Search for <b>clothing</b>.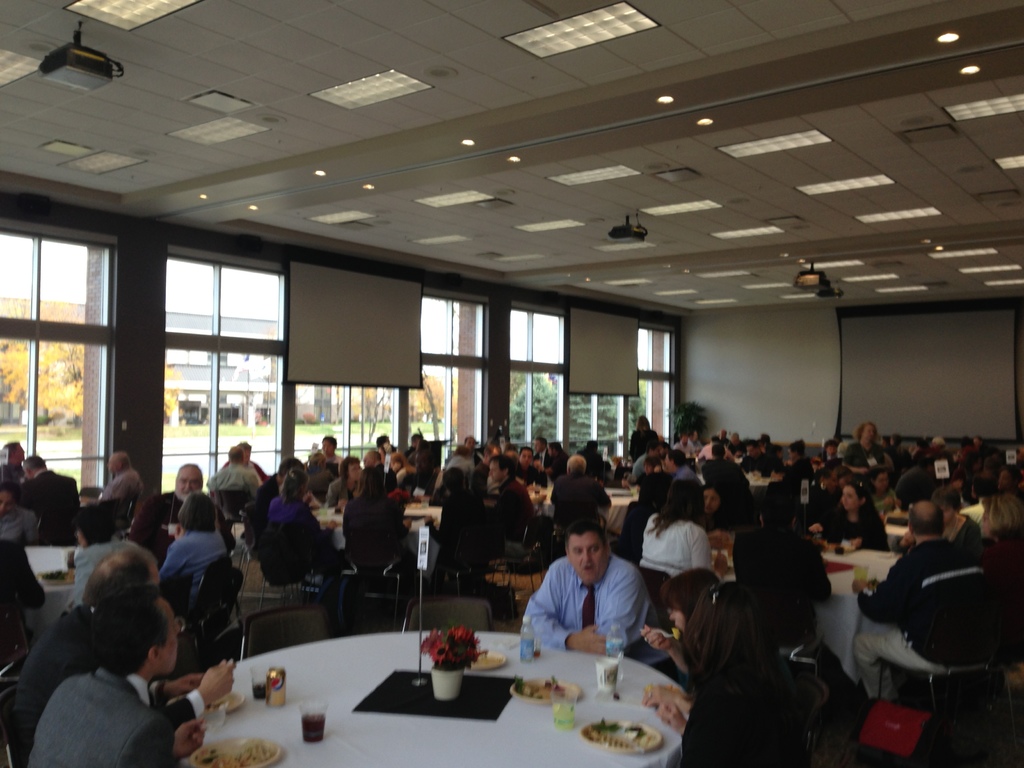
Found at (x1=0, y1=542, x2=45, y2=673).
